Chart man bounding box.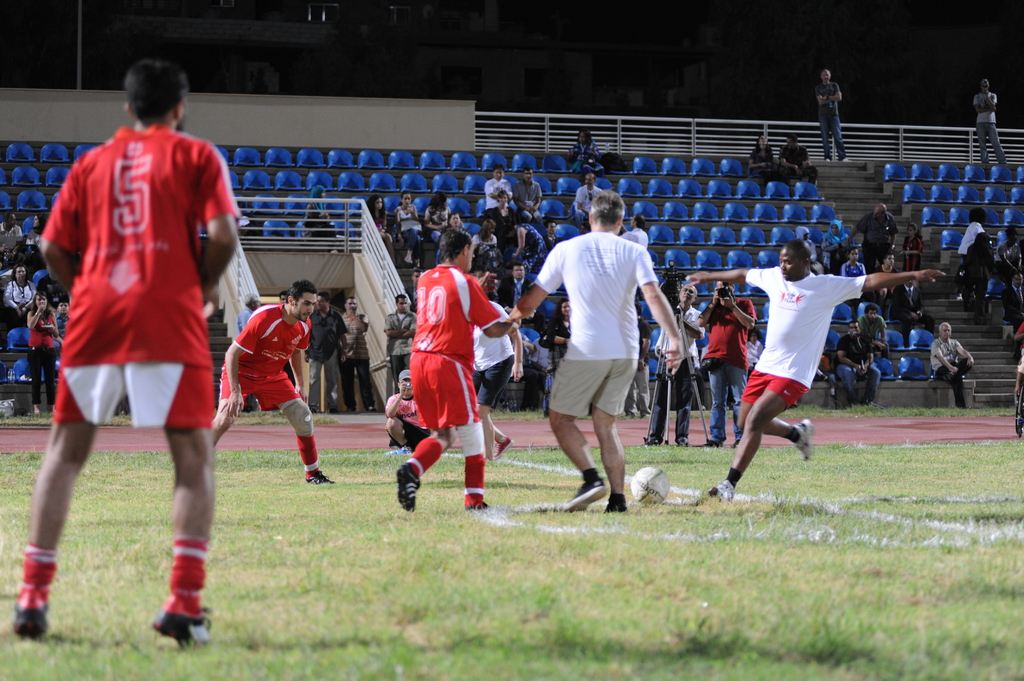
Charted: x1=888 y1=271 x2=938 y2=346.
